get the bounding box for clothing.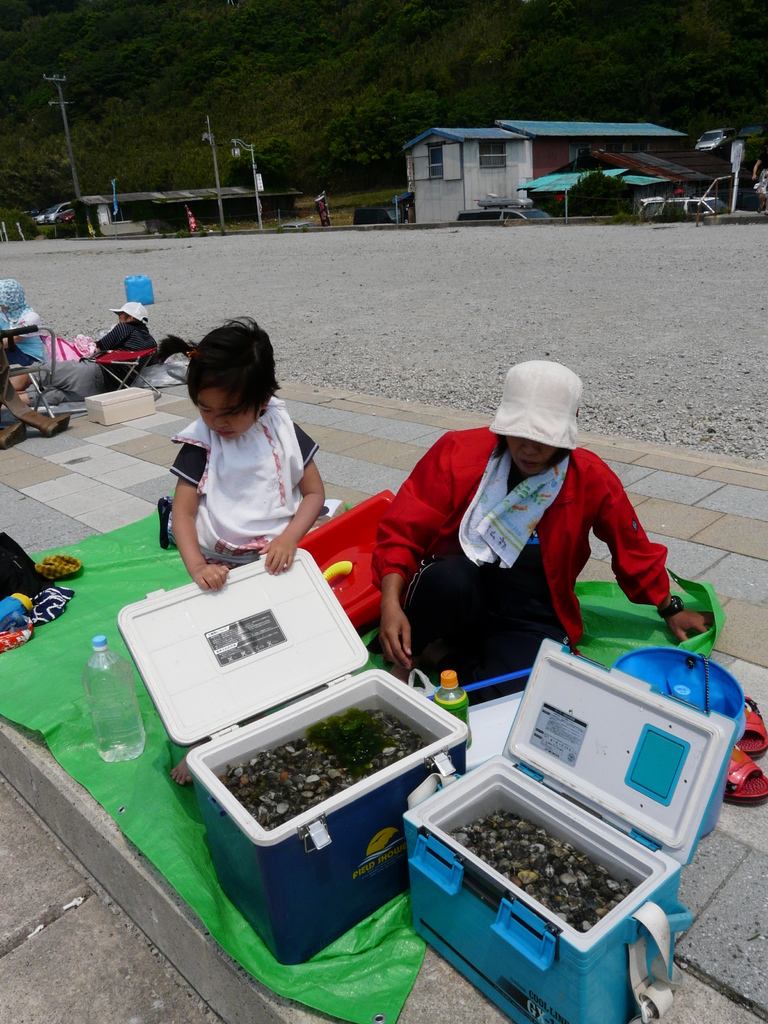
(x1=380, y1=418, x2=673, y2=715).
